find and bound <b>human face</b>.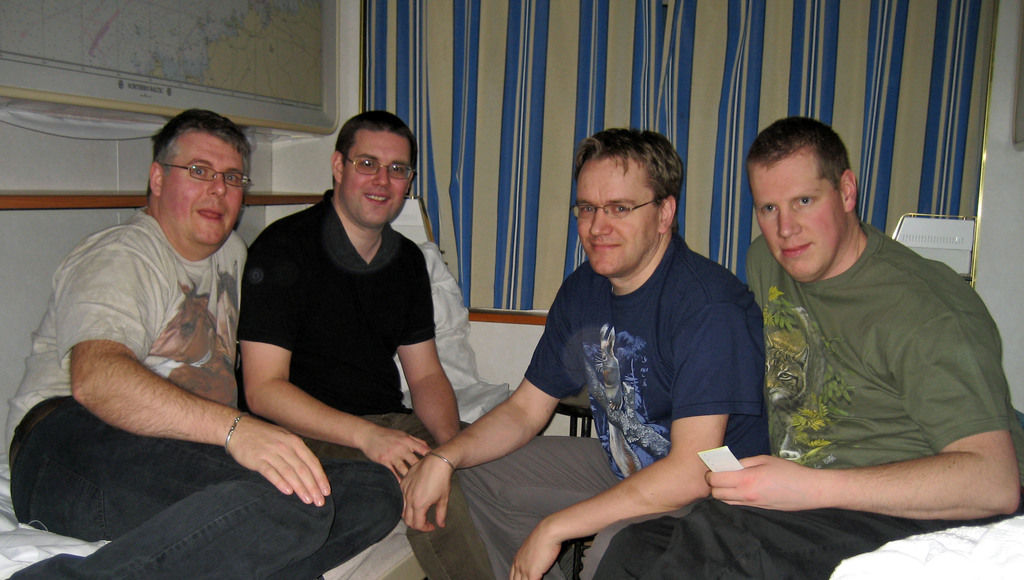
Bound: Rect(163, 139, 240, 248).
